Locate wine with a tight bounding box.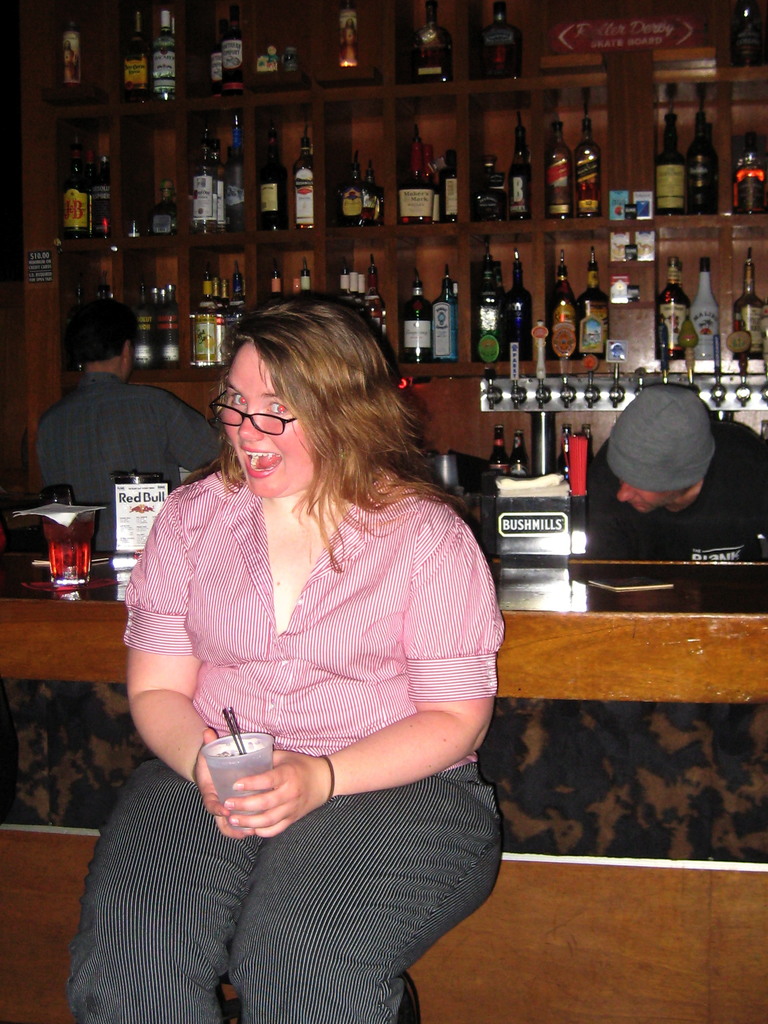
45, 520, 95, 582.
